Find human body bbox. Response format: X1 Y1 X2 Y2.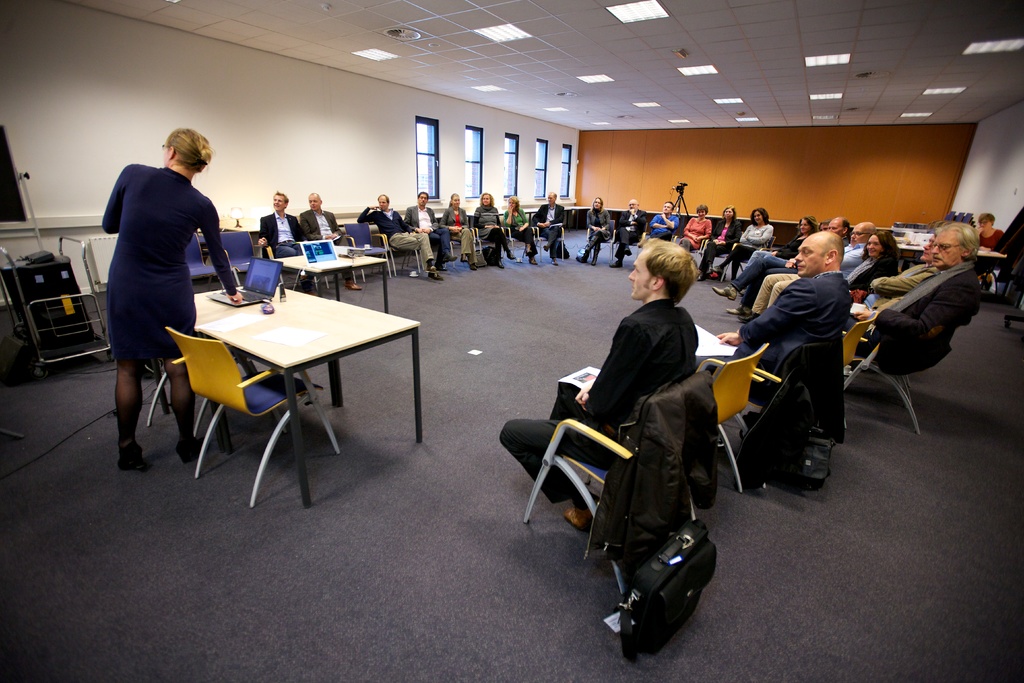
845 251 900 292.
